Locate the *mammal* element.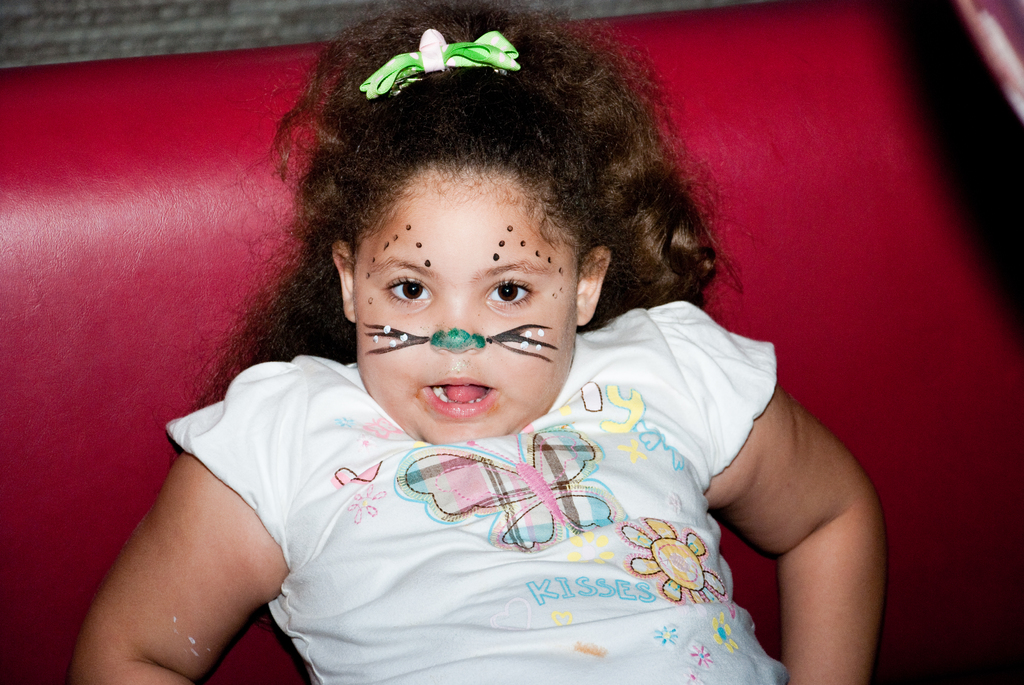
Element bbox: 69, 0, 890, 684.
